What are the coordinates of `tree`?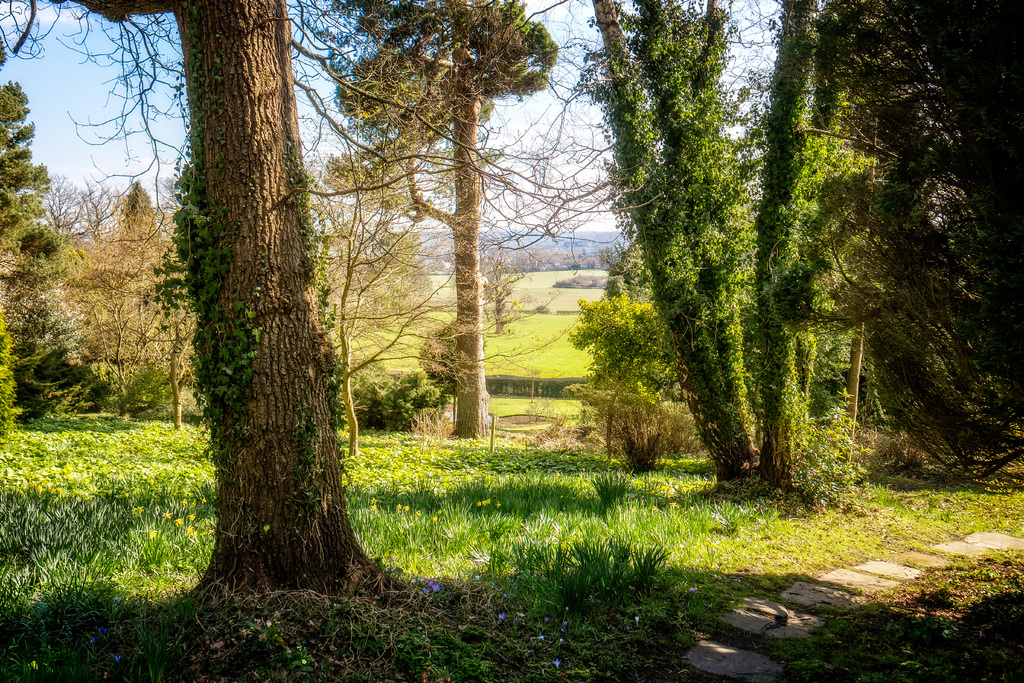
820:1:1023:466.
